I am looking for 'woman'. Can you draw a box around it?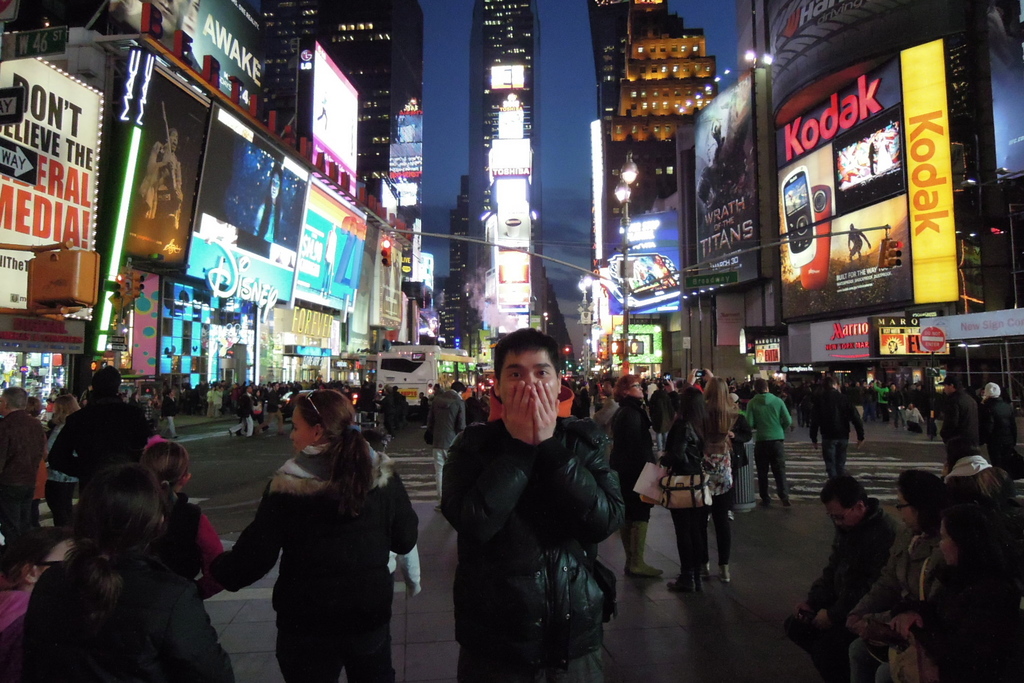
Sure, the bounding box is [251, 388, 268, 435].
